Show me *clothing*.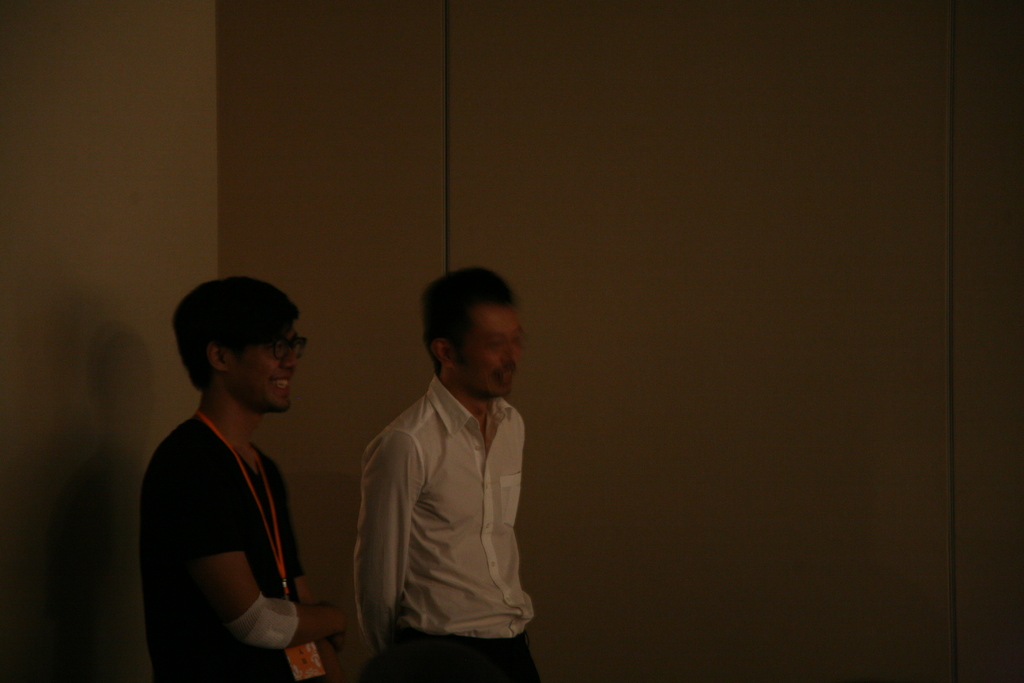
*clothing* is here: <bbox>351, 377, 540, 682</bbox>.
